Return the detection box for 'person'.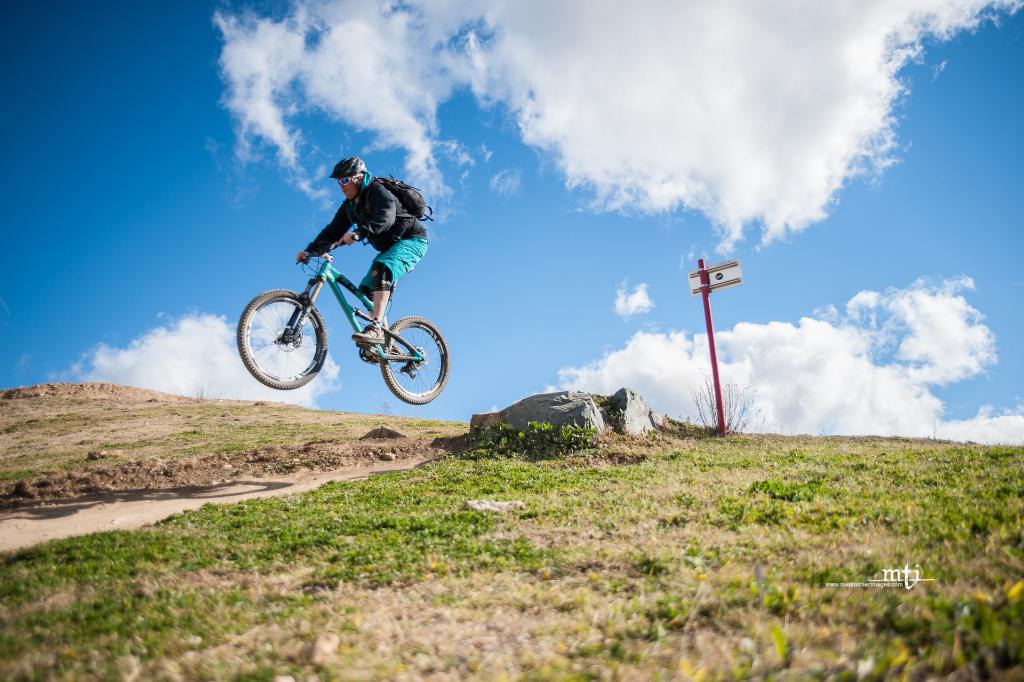
BBox(294, 155, 431, 345).
